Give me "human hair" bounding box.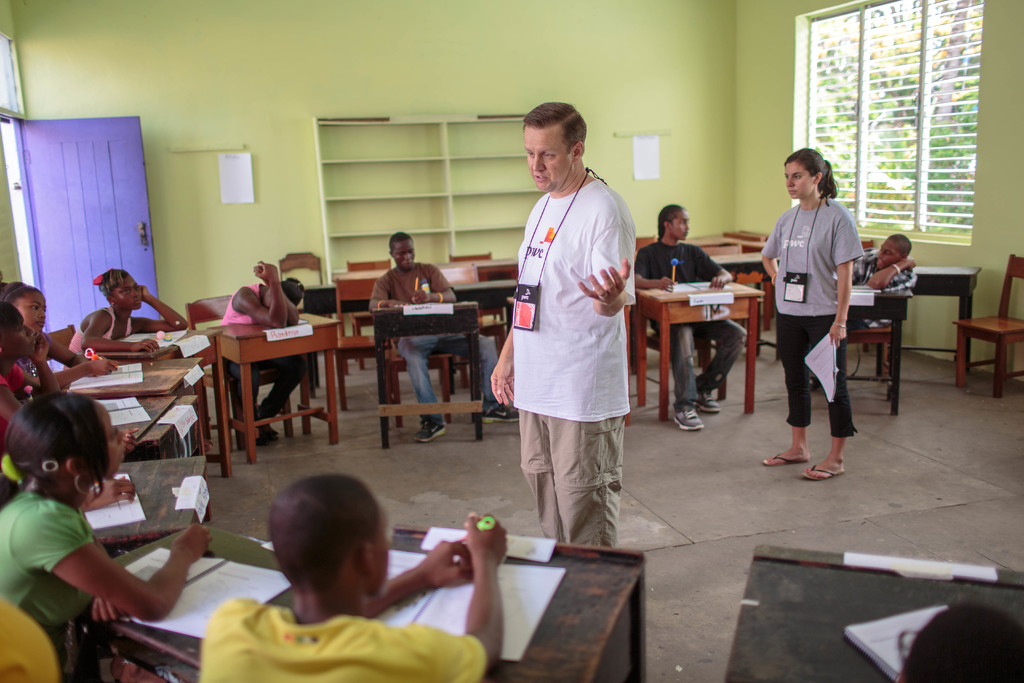
Rect(0, 279, 42, 302).
